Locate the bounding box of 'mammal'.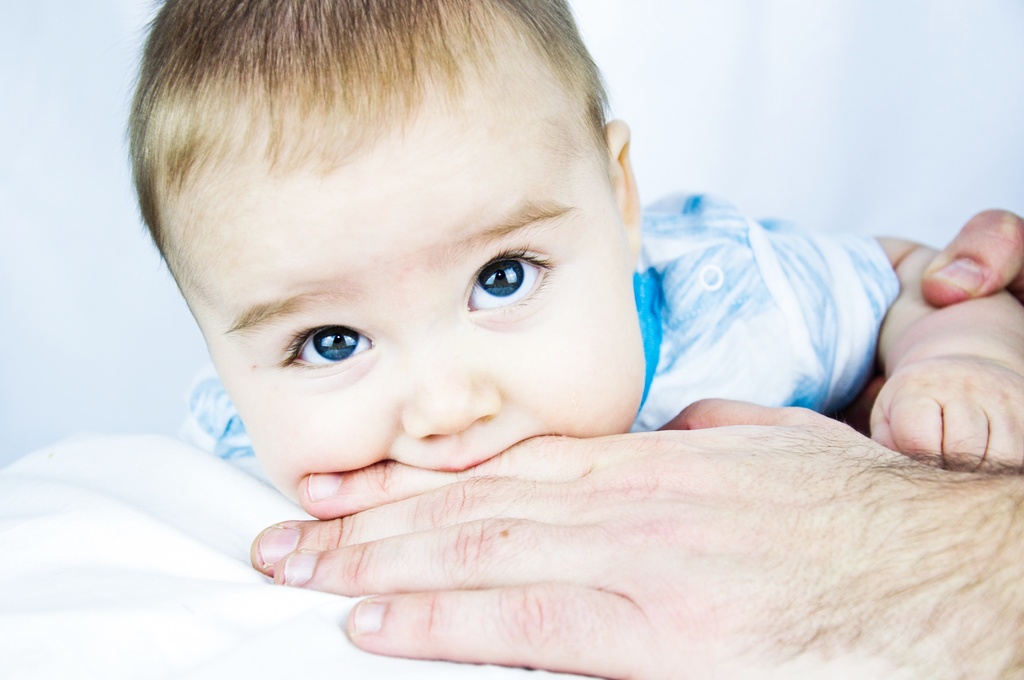
Bounding box: 116,0,1023,526.
